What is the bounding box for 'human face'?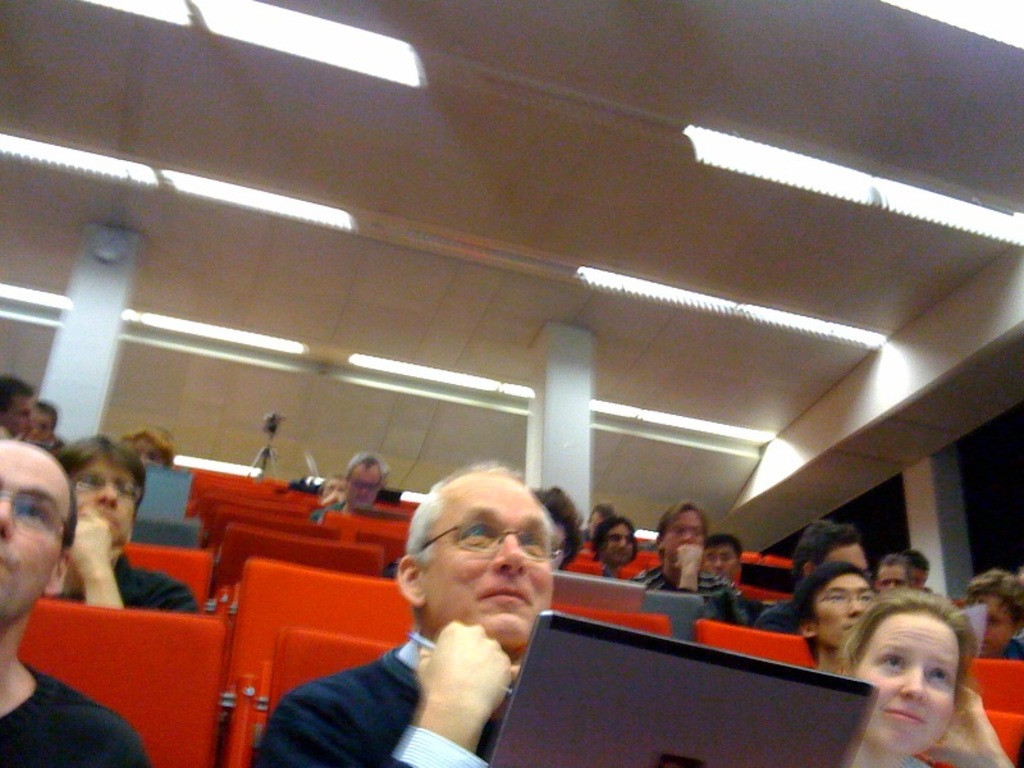
crop(0, 440, 73, 627).
